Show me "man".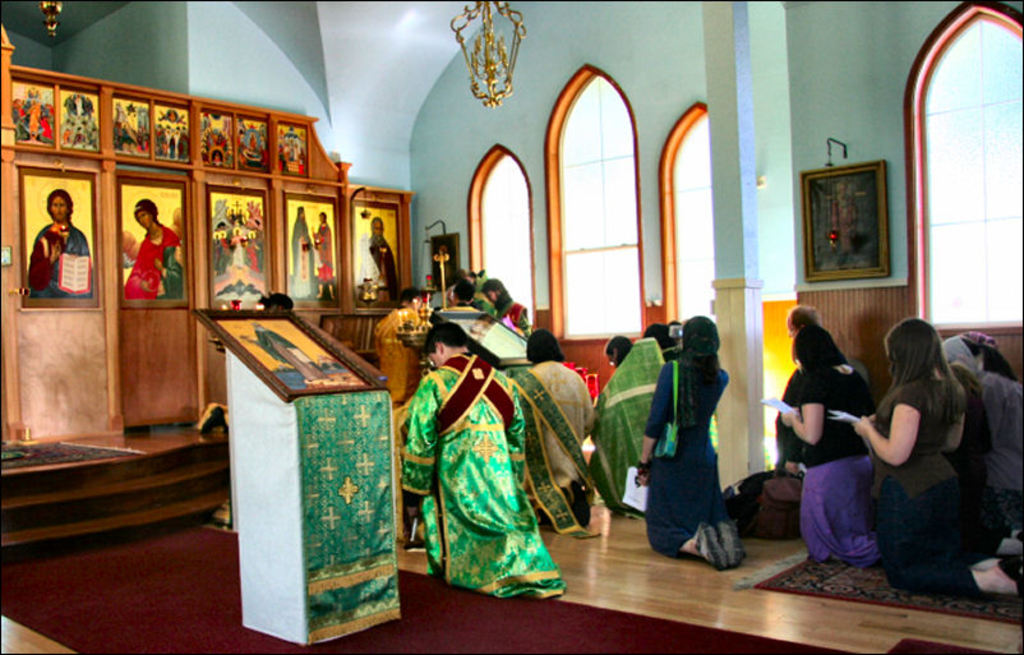
"man" is here: pyautogui.locateOnScreen(452, 267, 490, 296).
